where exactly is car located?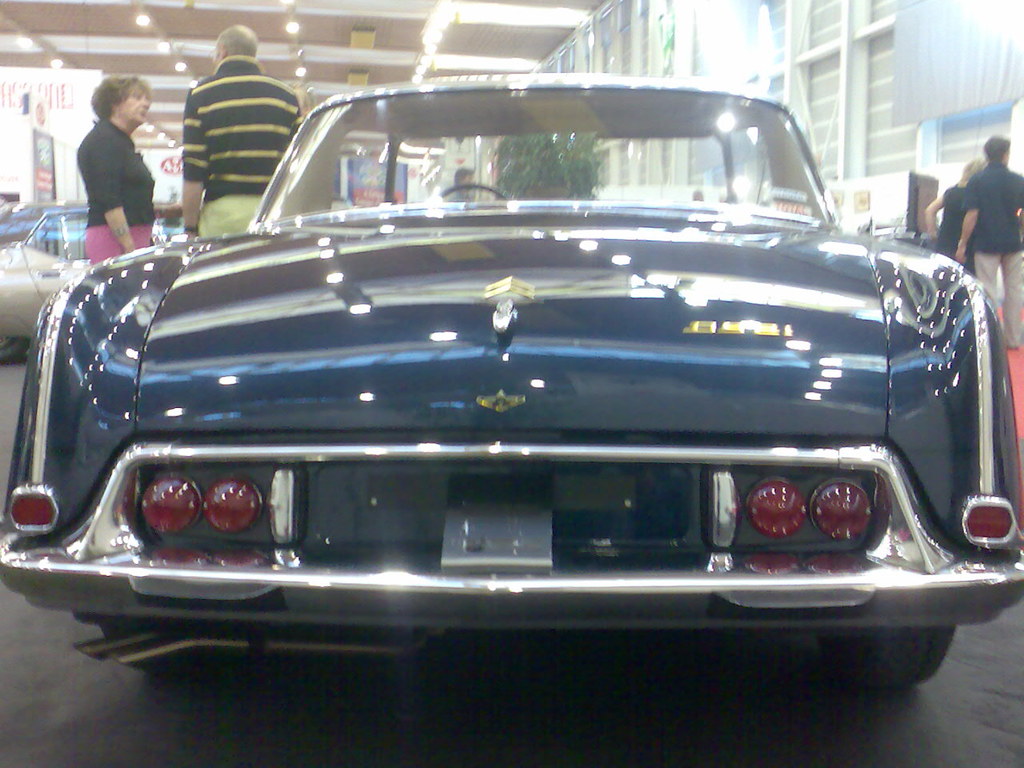
Its bounding box is bbox(6, 197, 167, 357).
